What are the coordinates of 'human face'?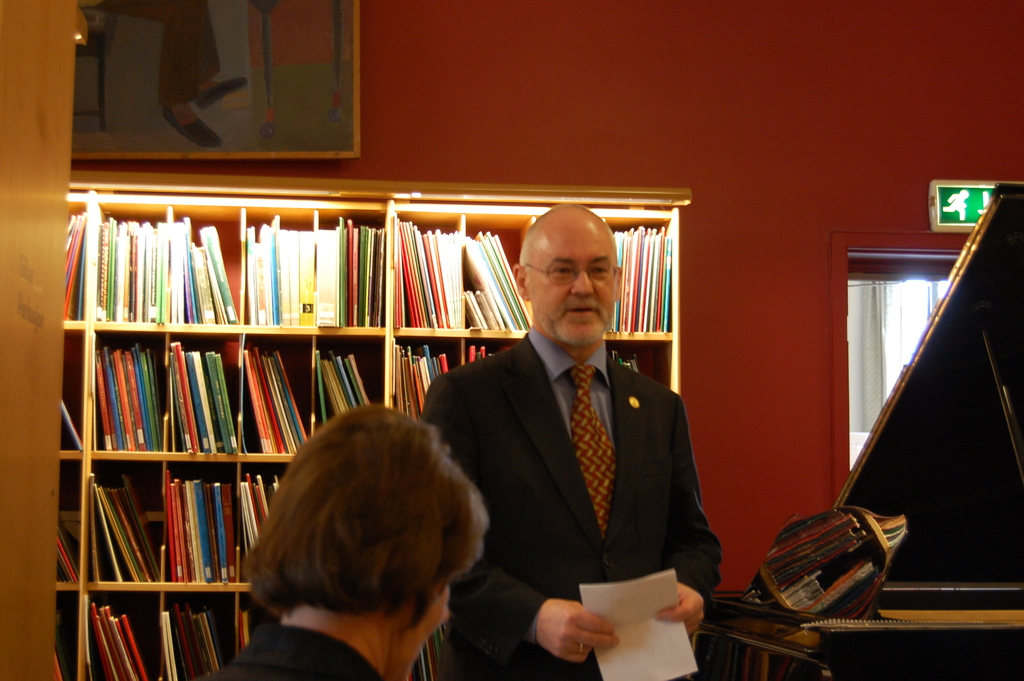
bbox=[525, 226, 619, 348].
